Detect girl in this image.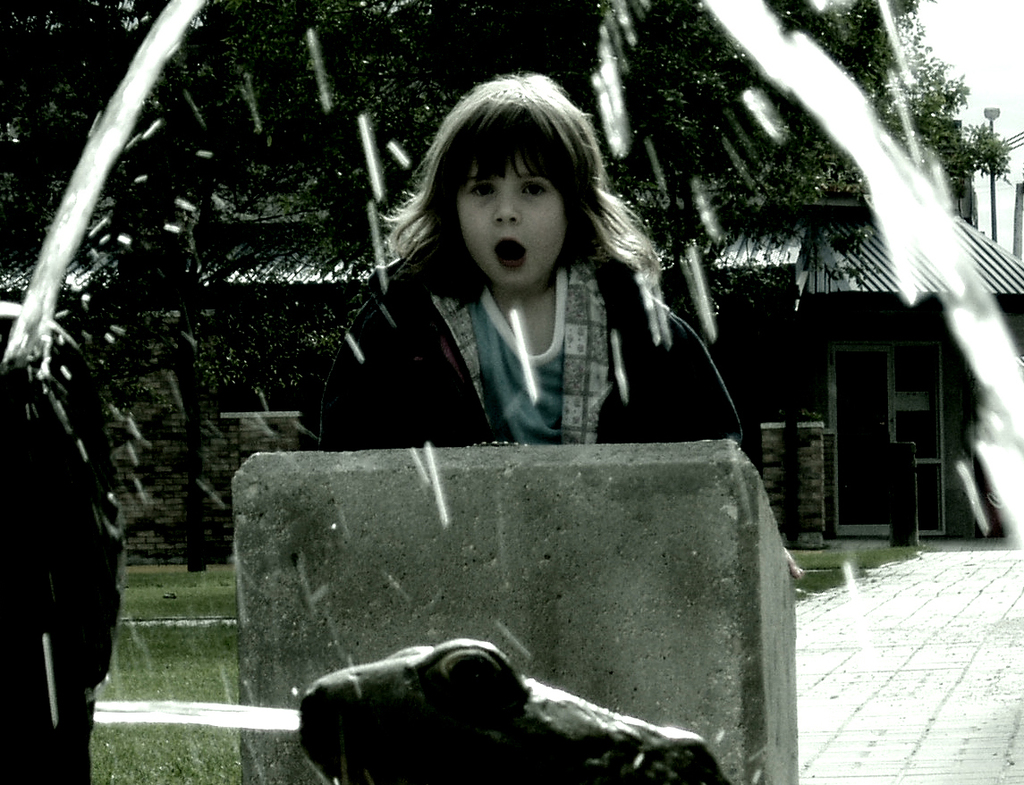
Detection: <region>313, 63, 744, 450</region>.
